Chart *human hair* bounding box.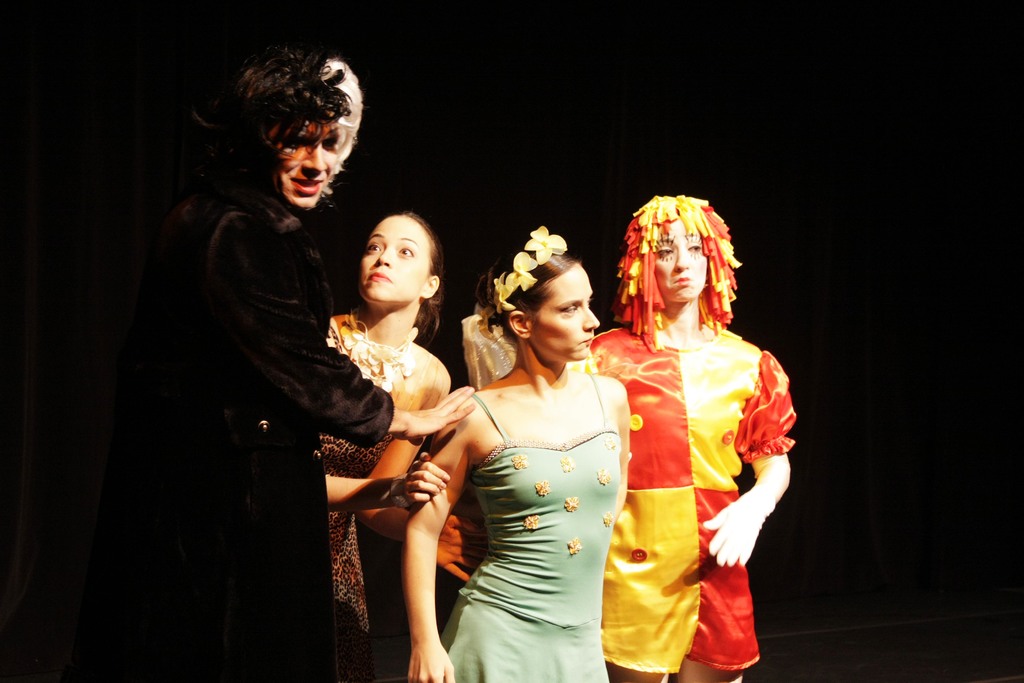
Charted: region(475, 249, 581, 349).
